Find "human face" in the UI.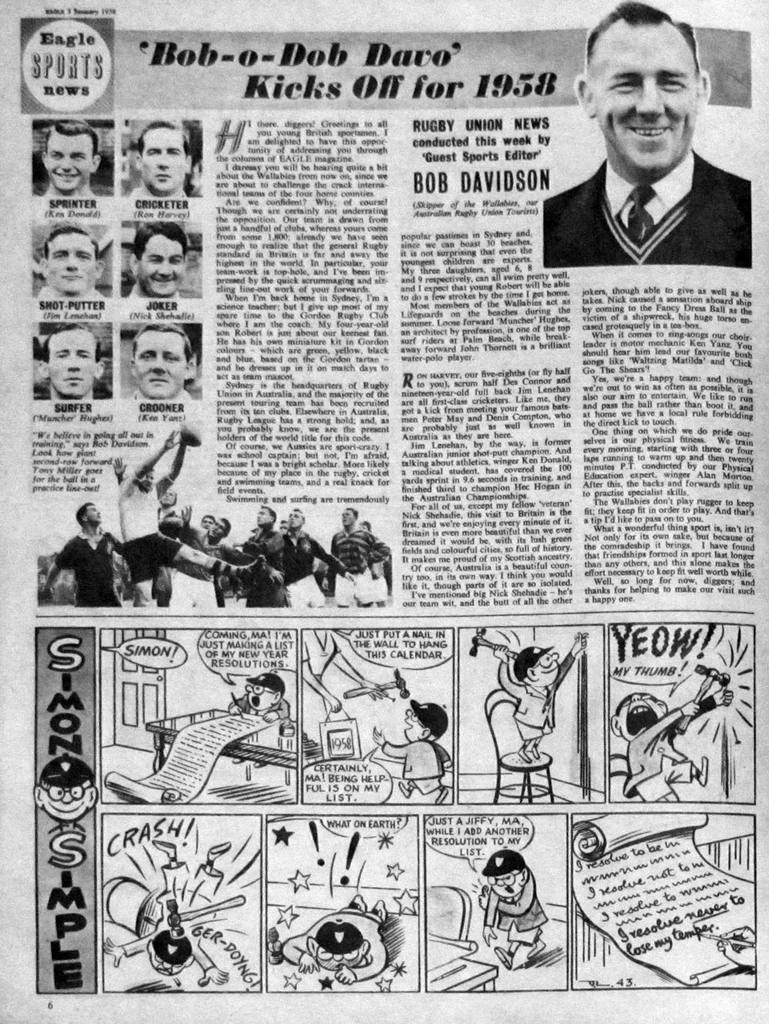
UI element at 209,518,223,534.
